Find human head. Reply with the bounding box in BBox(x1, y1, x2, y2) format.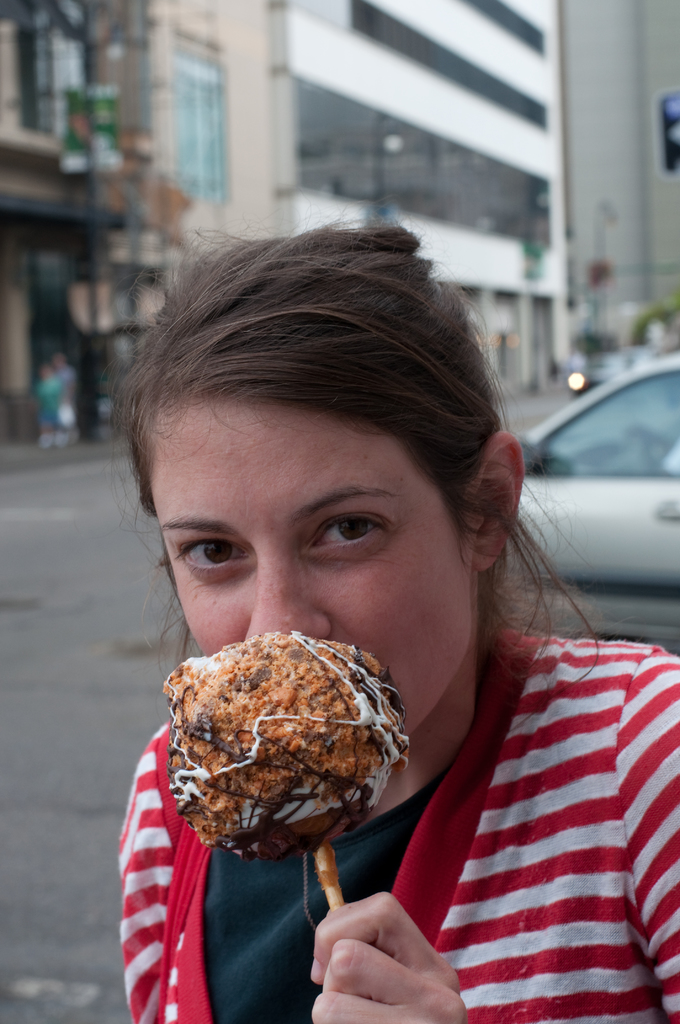
BBox(123, 226, 493, 691).
